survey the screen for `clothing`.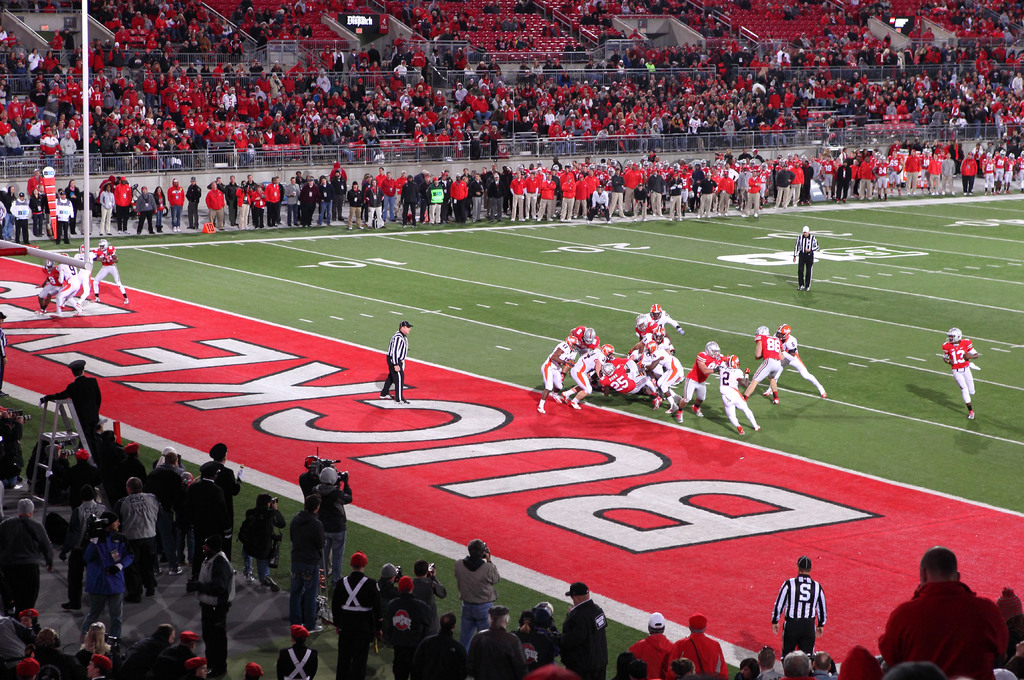
Survey found: pyautogui.locateOnScreen(871, 158, 886, 187).
